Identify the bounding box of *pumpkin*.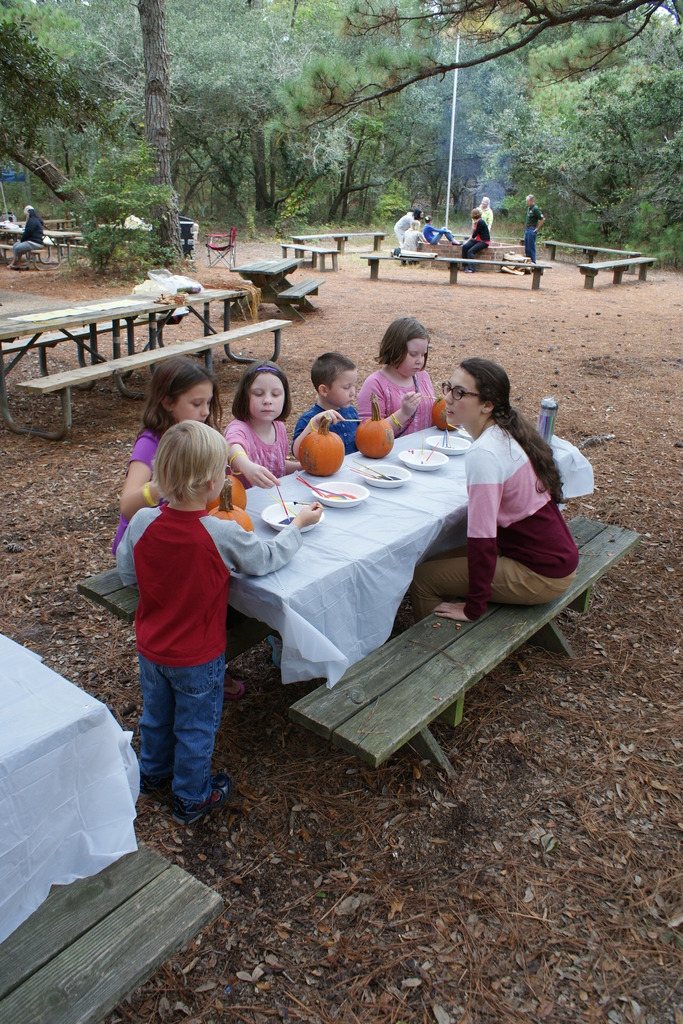
[x1=355, y1=406, x2=395, y2=461].
